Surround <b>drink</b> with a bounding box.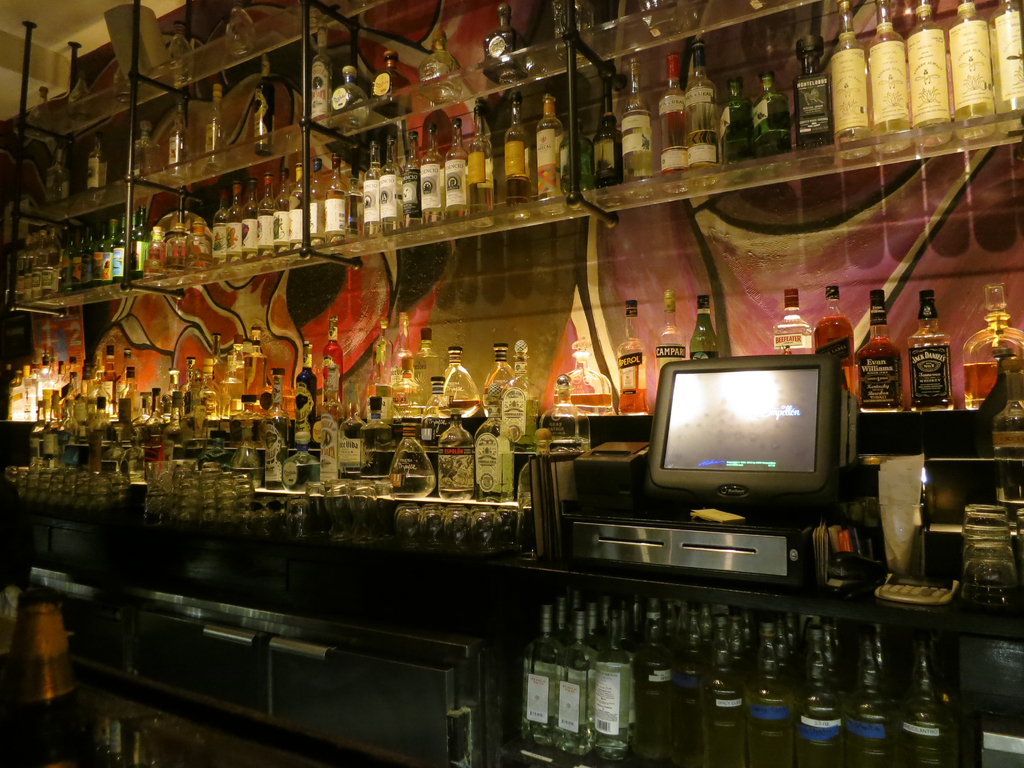
315,25,333,131.
